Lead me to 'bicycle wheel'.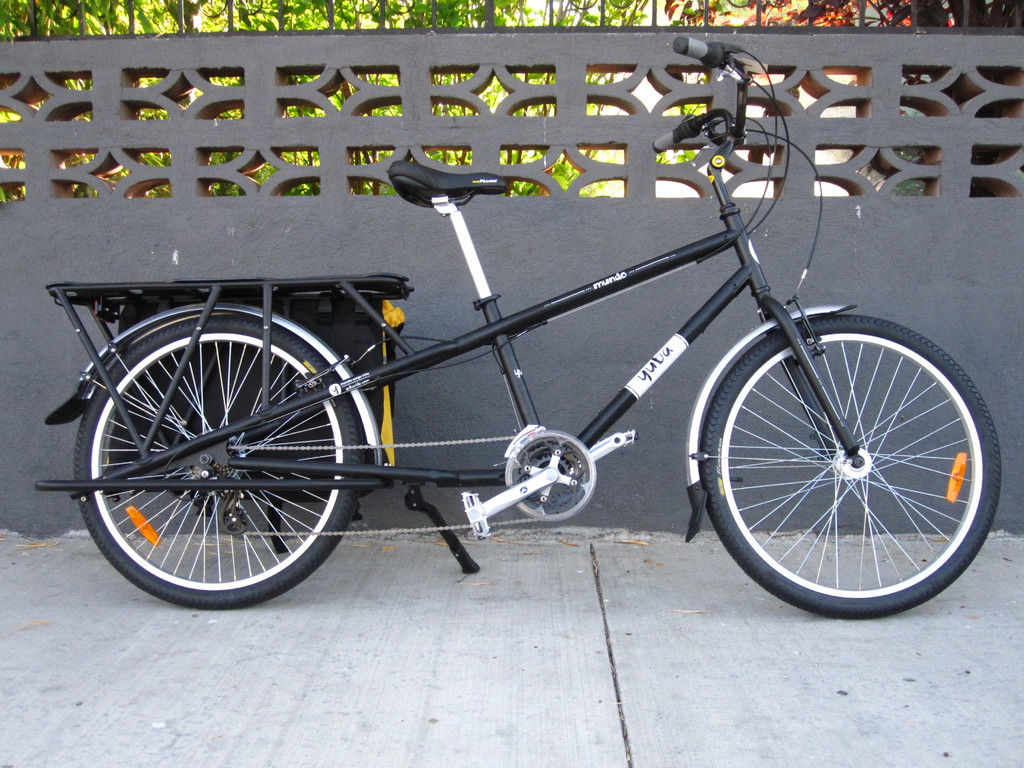
Lead to left=68, top=319, right=365, bottom=609.
